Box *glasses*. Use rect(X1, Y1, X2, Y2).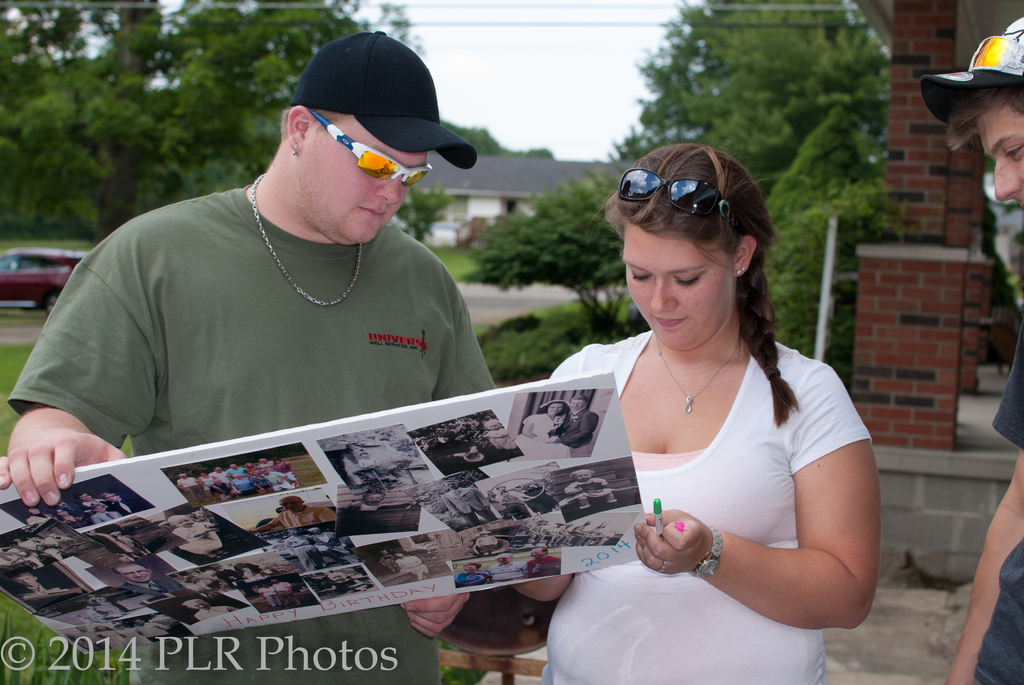
rect(622, 171, 753, 226).
